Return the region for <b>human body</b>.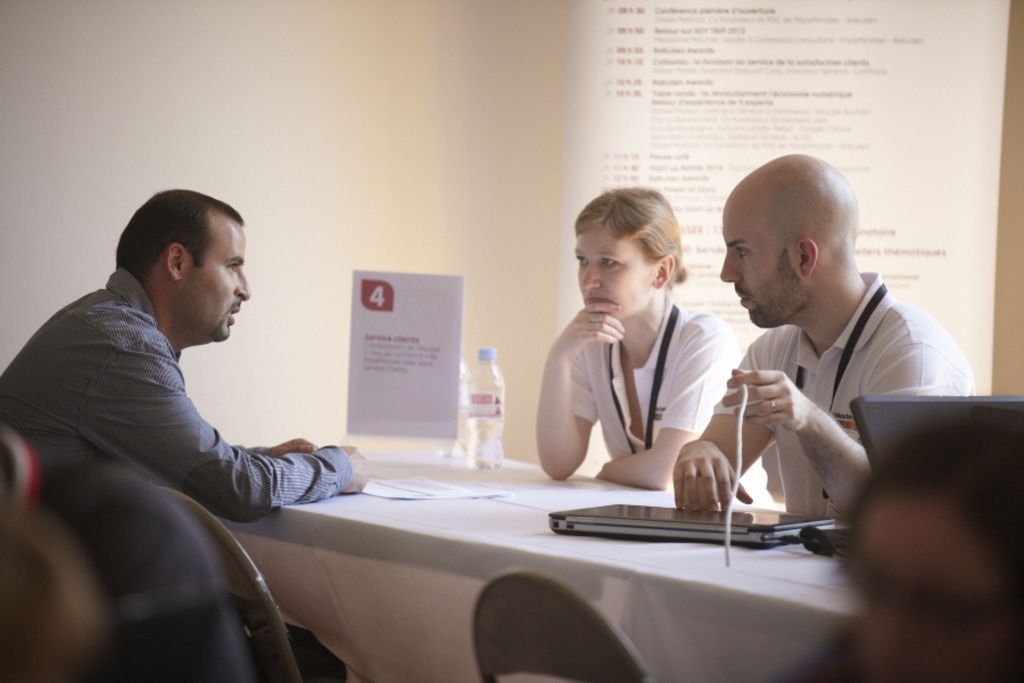
locate(0, 266, 374, 526).
